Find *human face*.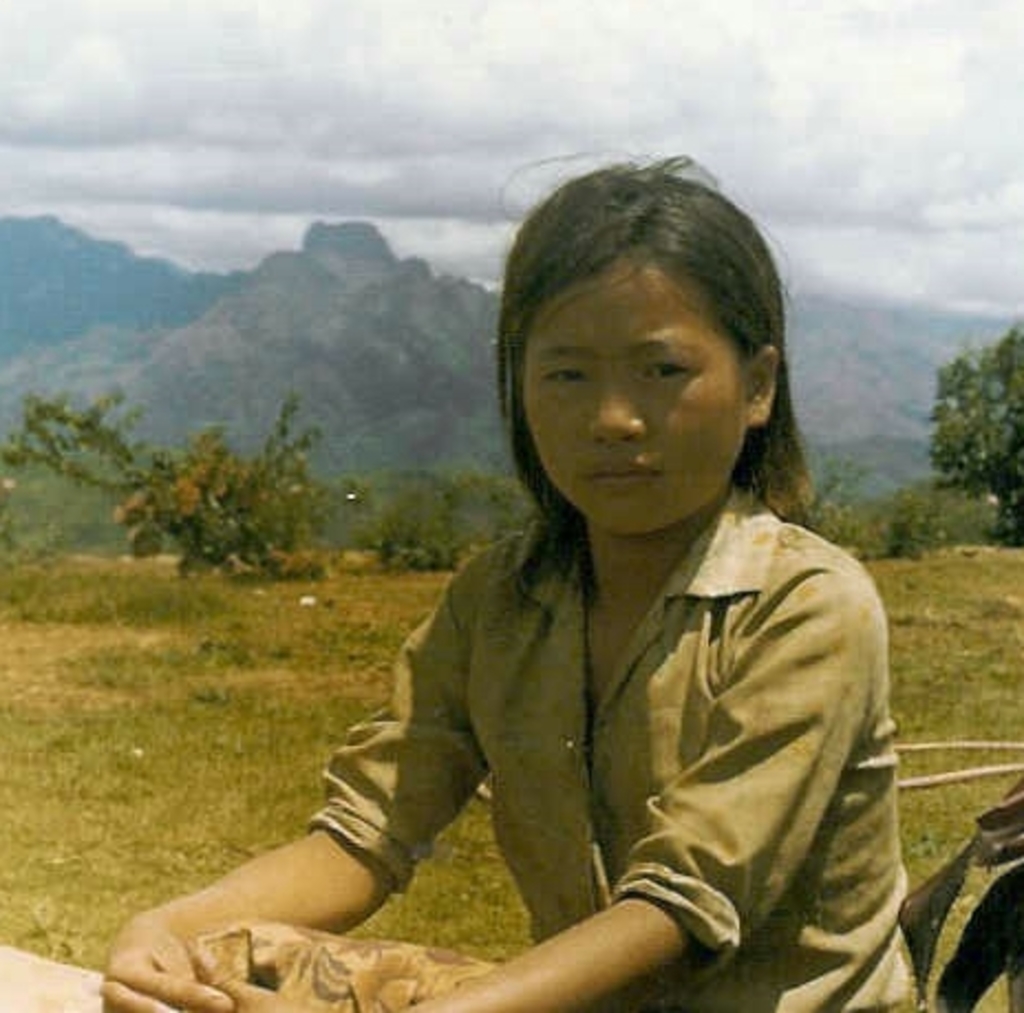
rect(523, 256, 750, 541).
